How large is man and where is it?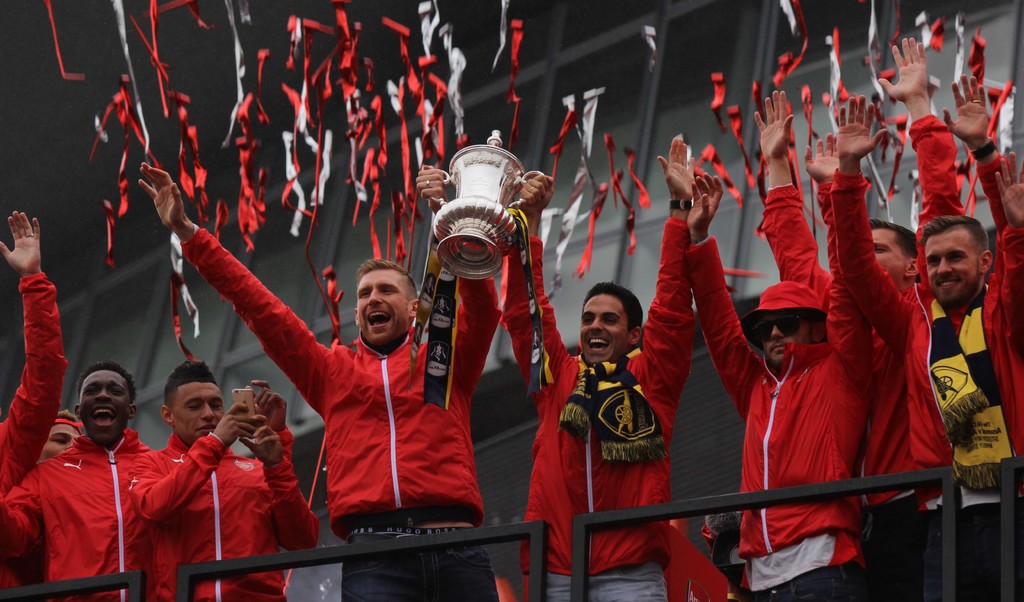
Bounding box: [x1=493, y1=134, x2=698, y2=601].
